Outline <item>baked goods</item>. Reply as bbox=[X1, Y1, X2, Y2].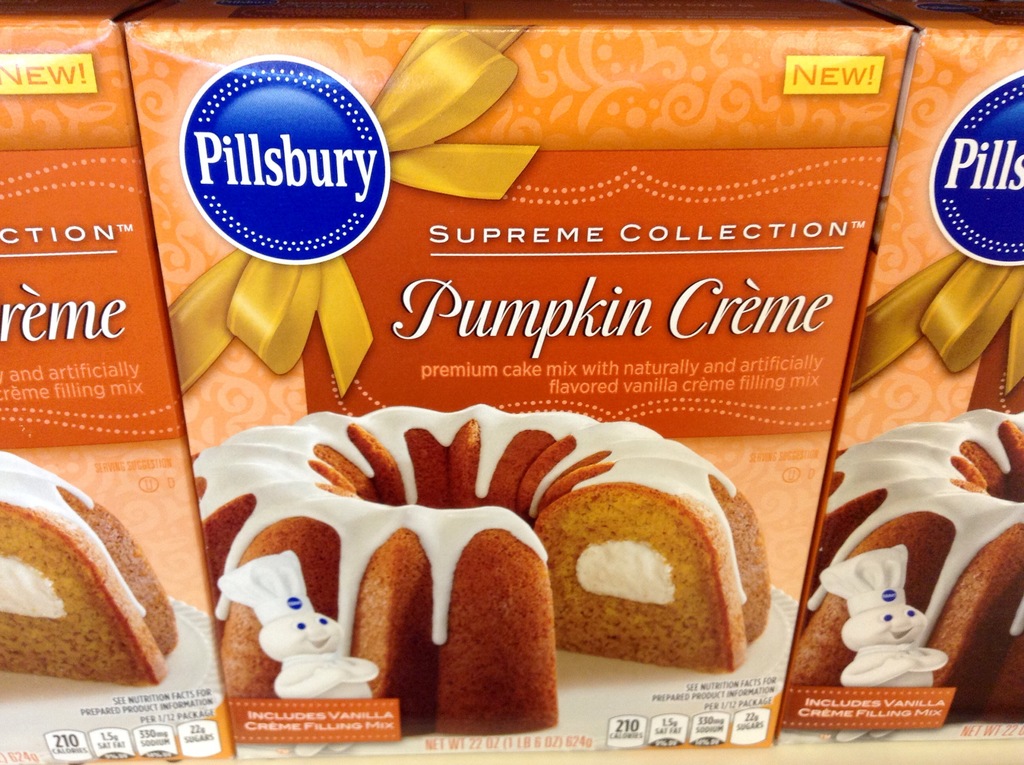
bbox=[794, 406, 1023, 725].
